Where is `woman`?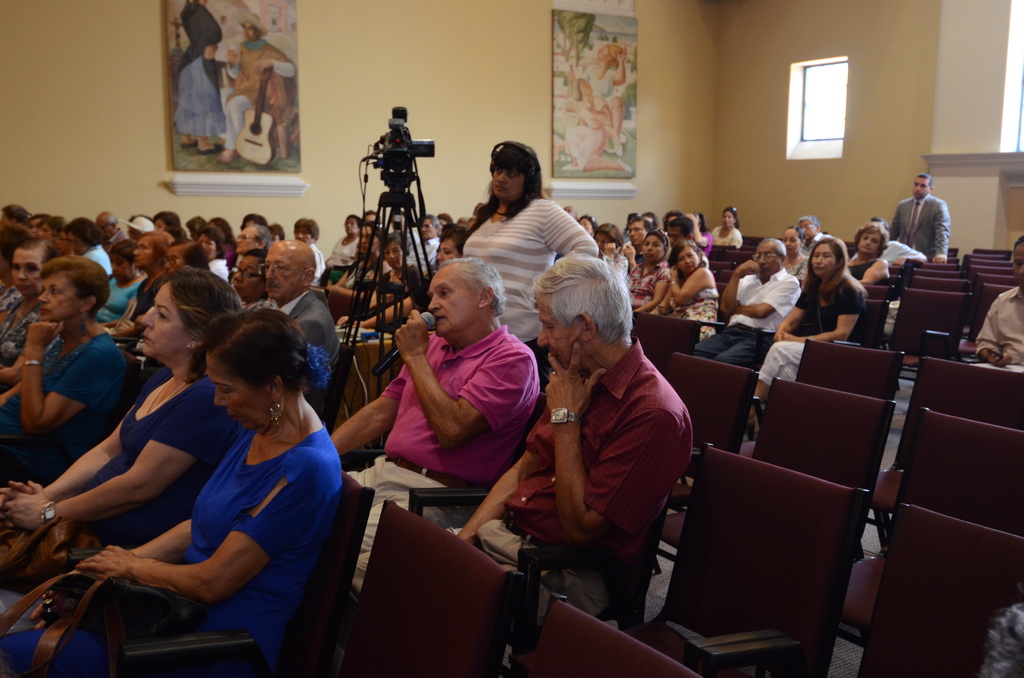
detection(623, 231, 673, 318).
